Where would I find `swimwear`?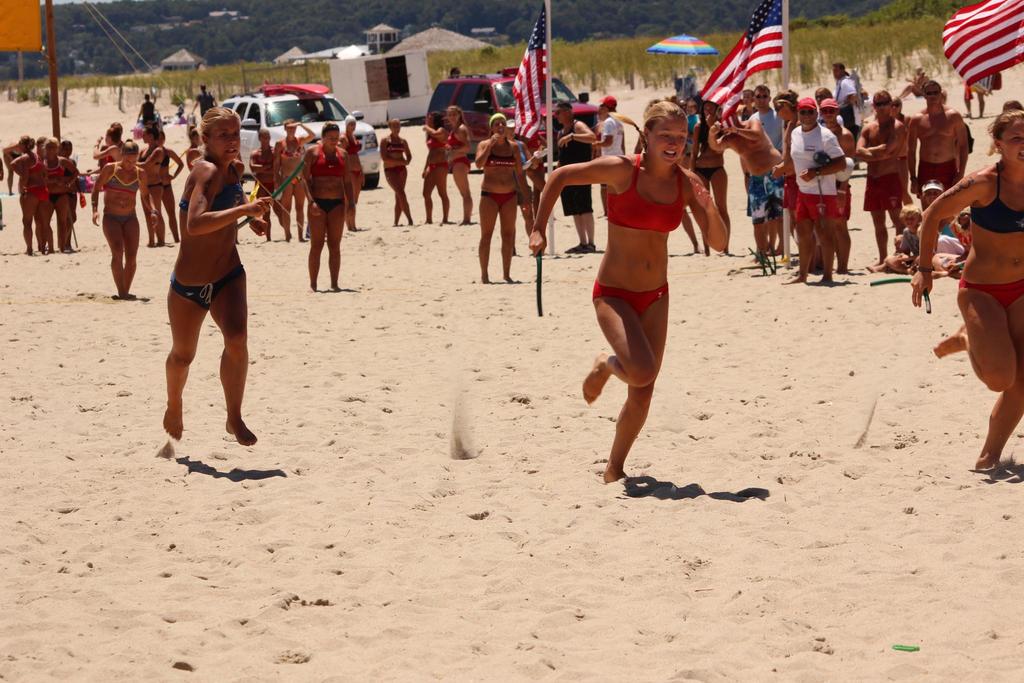
At bbox=[444, 158, 467, 174].
